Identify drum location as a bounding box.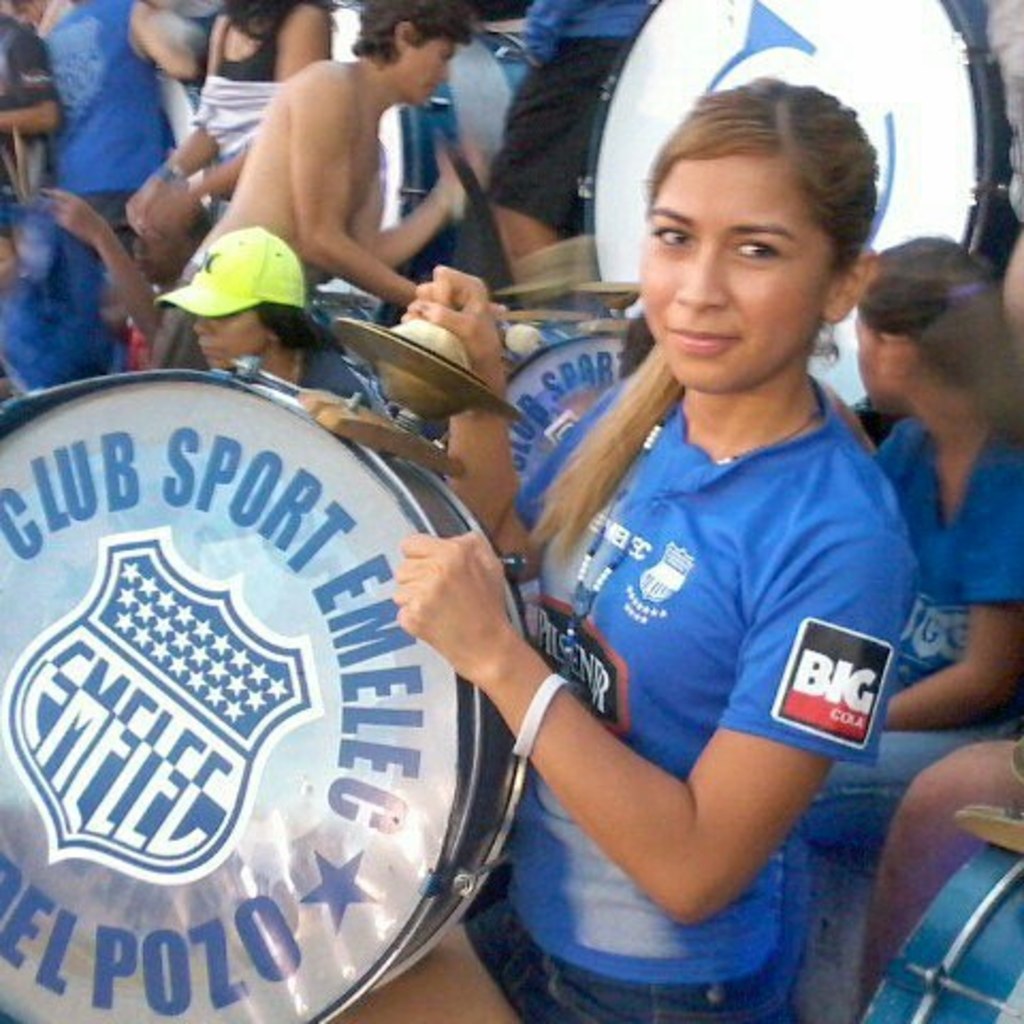
858, 838, 1022, 1022.
